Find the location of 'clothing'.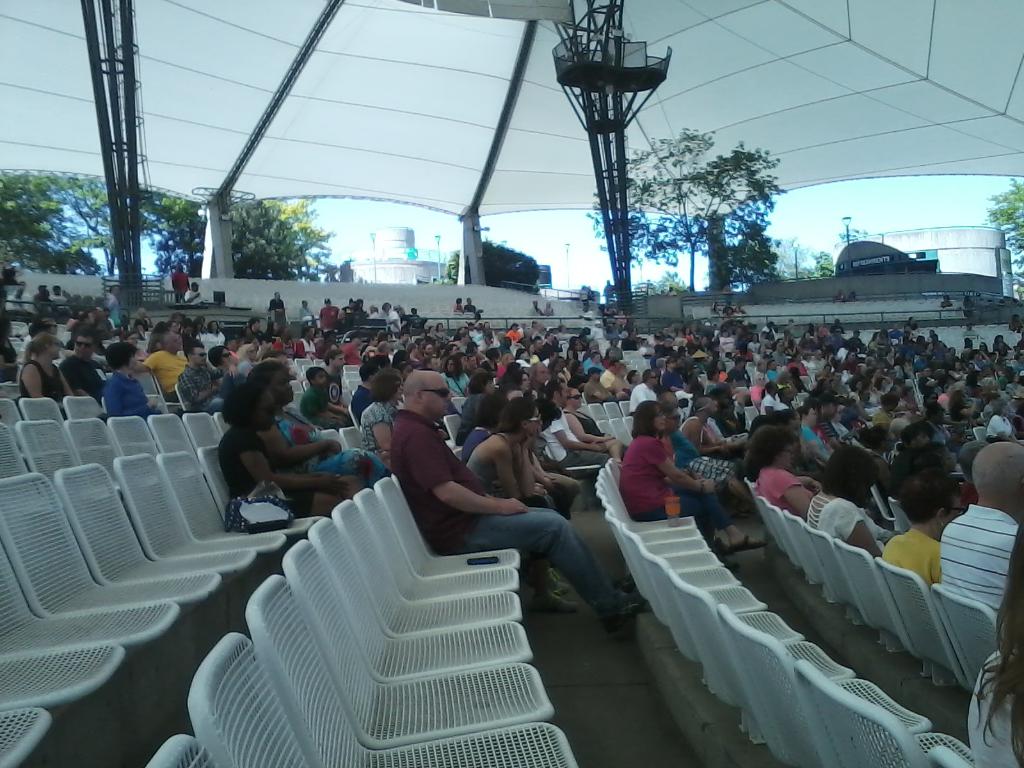
Location: left=622, top=429, right=700, bottom=538.
